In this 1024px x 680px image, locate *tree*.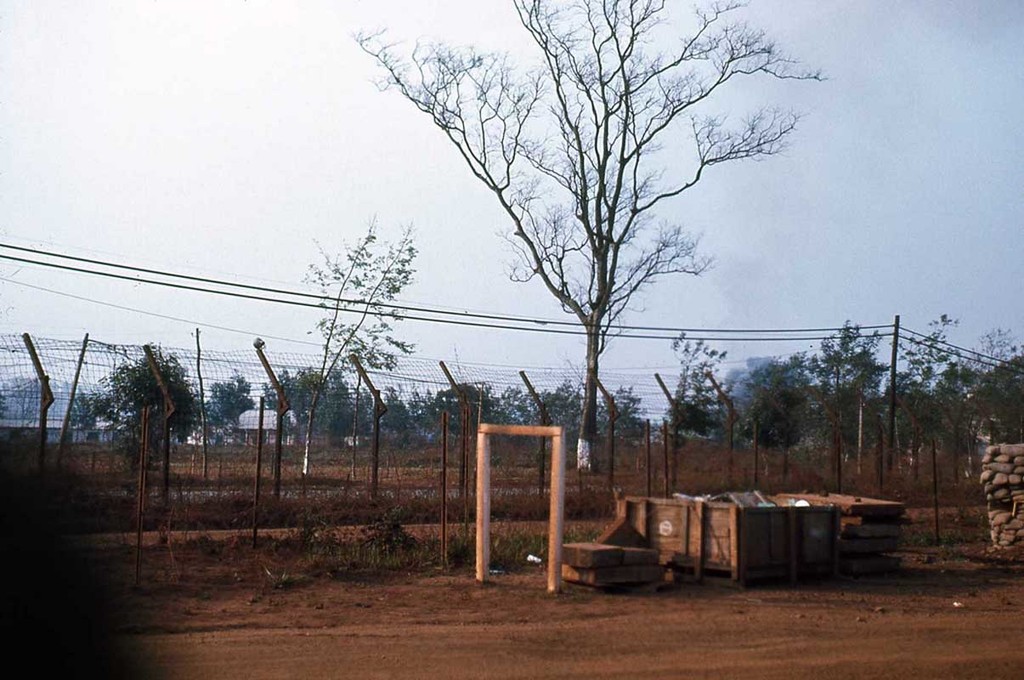
Bounding box: x1=297 y1=217 x2=416 y2=480.
